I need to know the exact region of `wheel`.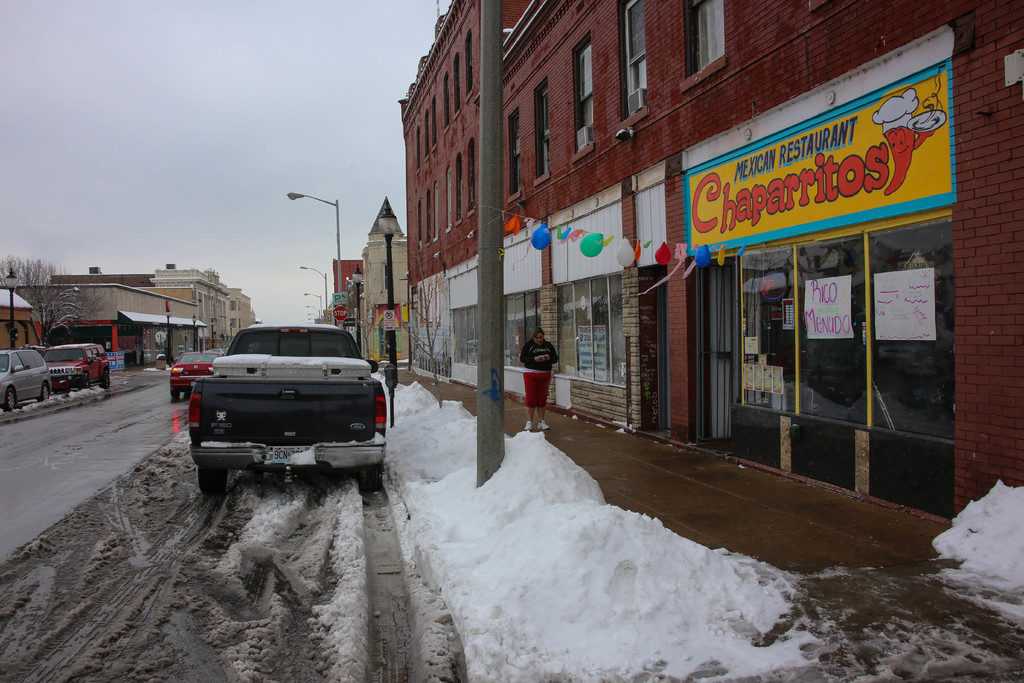
Region: [left=360, top=468, right=380, bottom=493].
